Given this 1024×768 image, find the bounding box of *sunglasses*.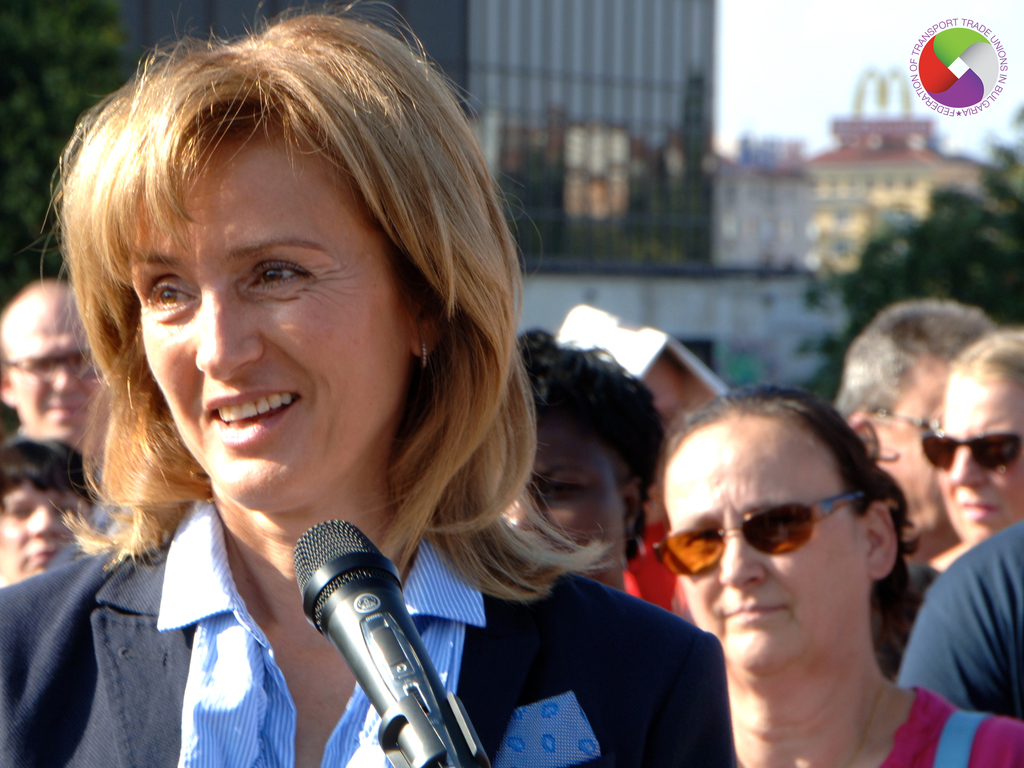
BBox(660, 491, 869, 576).
